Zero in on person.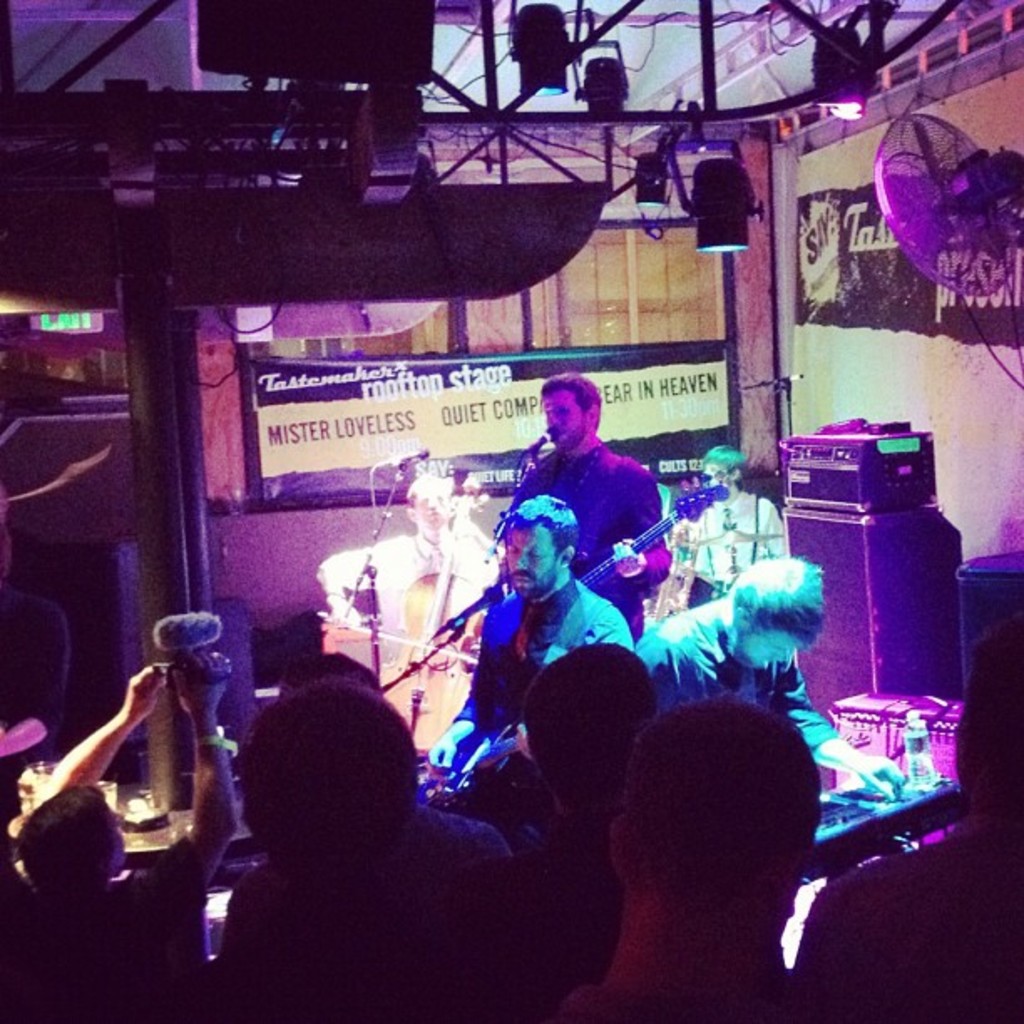
Zeroed in: rect(356, 474, 514, 756).
